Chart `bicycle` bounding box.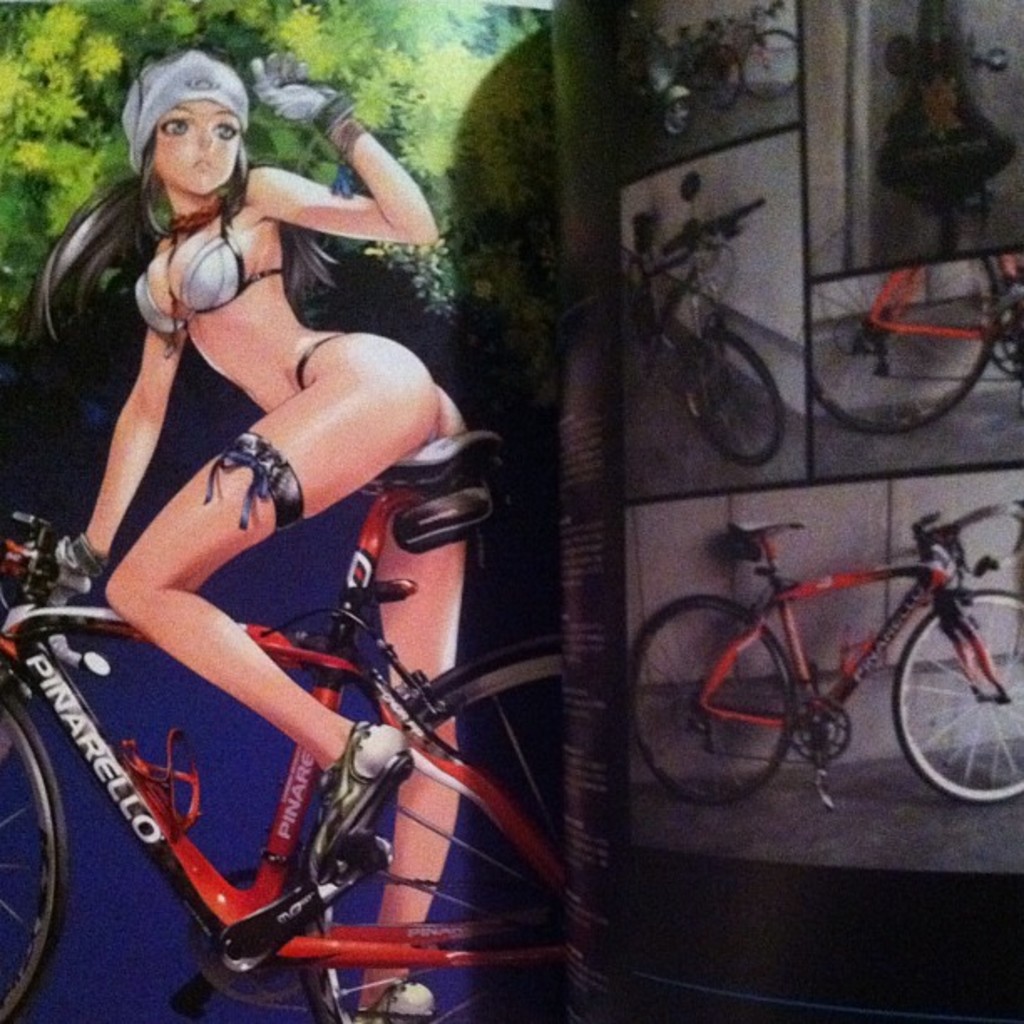
Charted: detection(812, 256, 1022, 438).
